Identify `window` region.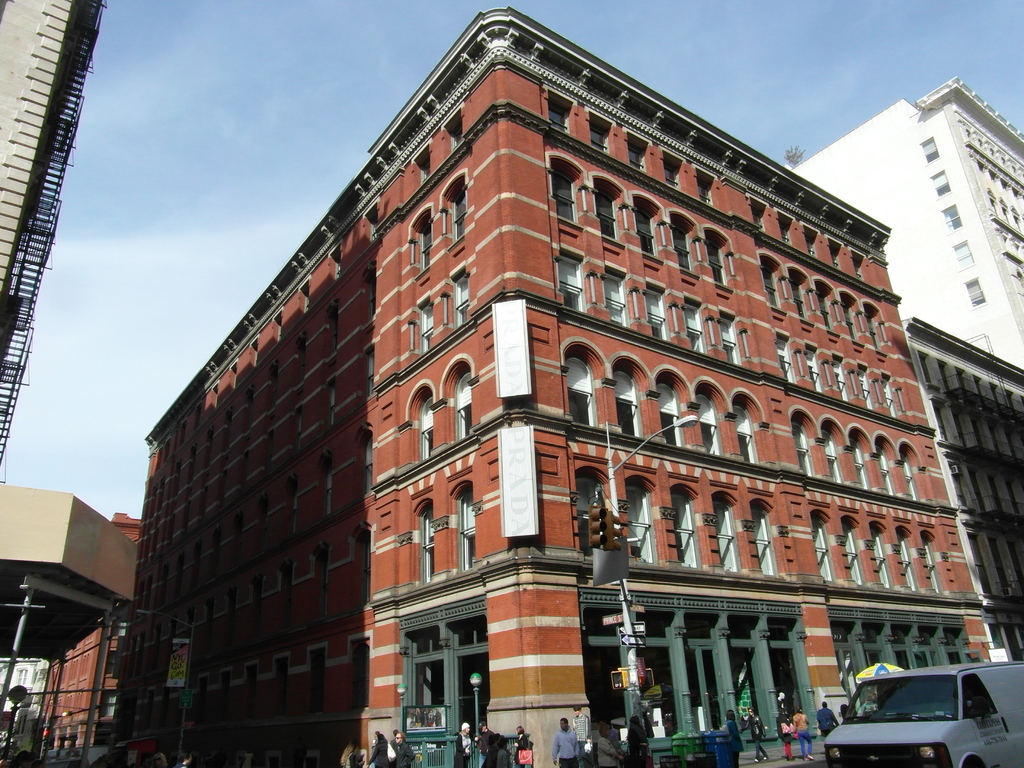
Region: box=[819, 288, 836, 330].
